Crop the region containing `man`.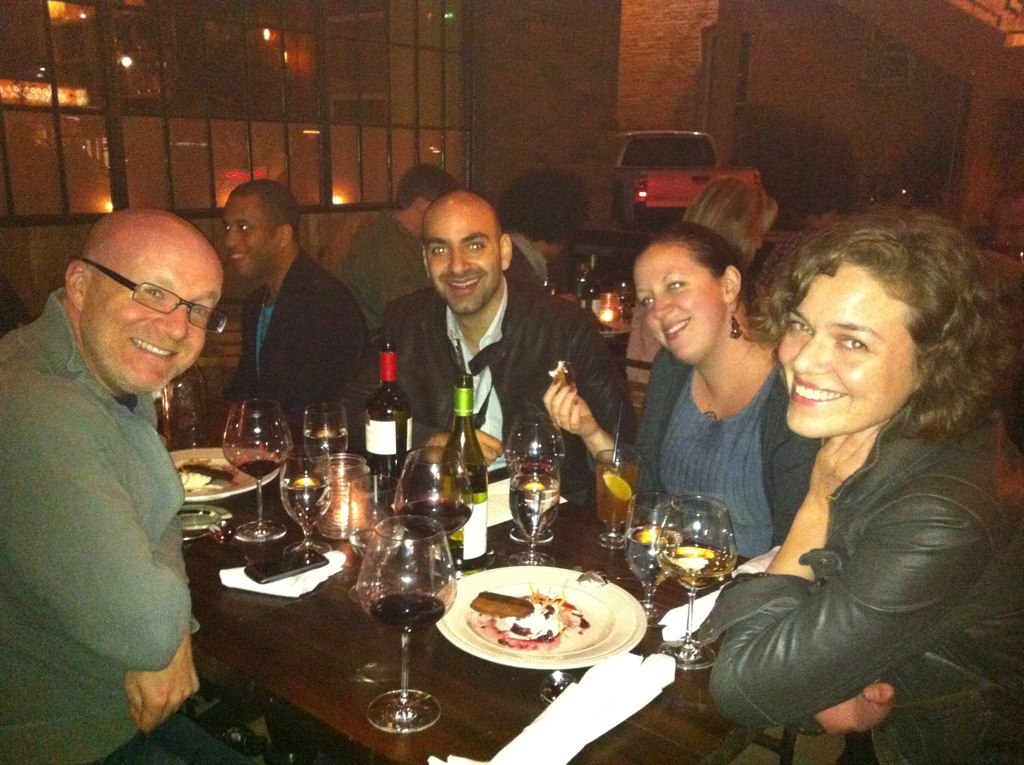
Crop region: 336/166/429/326.
